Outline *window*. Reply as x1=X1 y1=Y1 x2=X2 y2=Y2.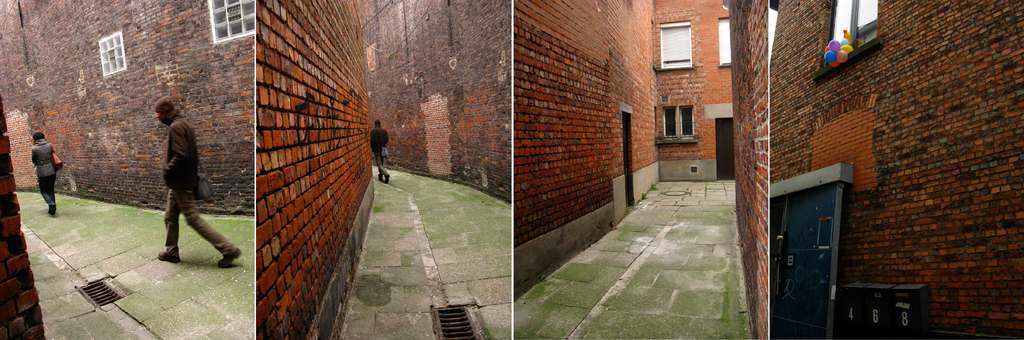
x1=661 y1=105 x2=675 y2=138.
